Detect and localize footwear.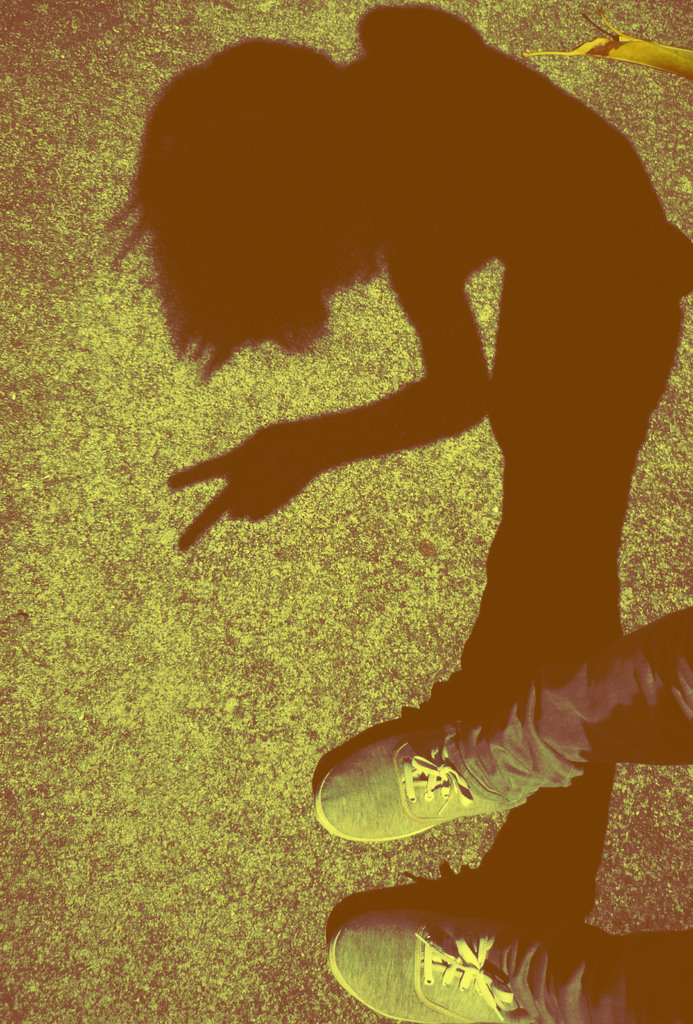
Localized at {"x1": 329, "y1": 909, "x2": 596, "y2": 1023}.
